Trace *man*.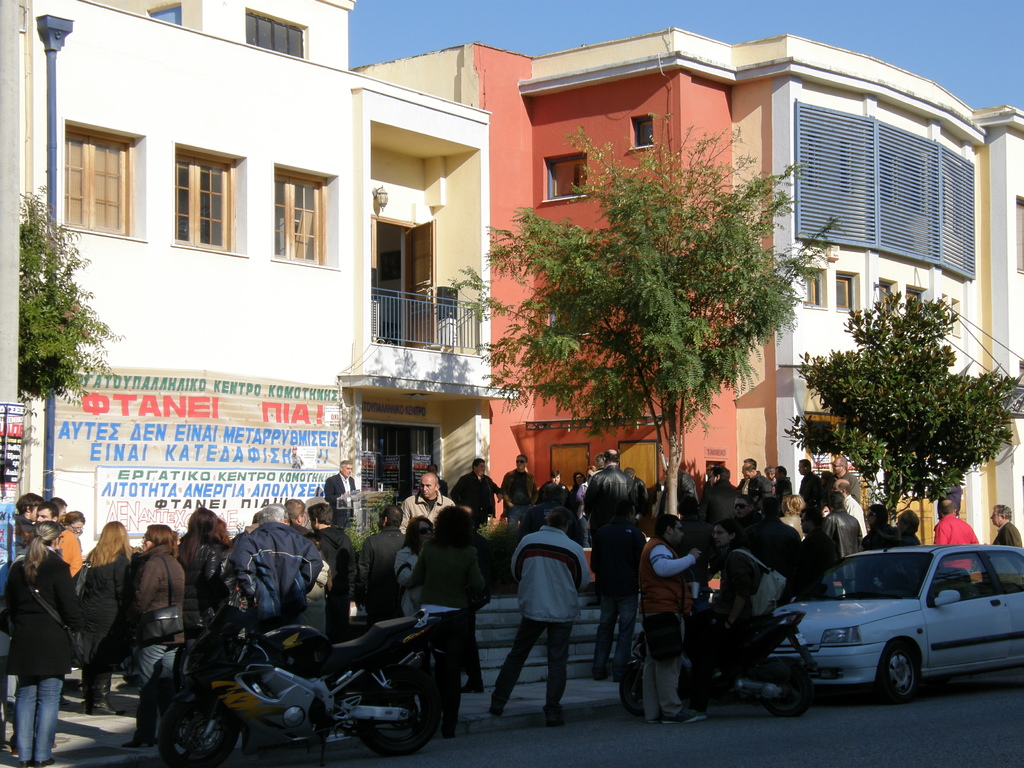
Traced to bbox(450, 454, 497, 531).
